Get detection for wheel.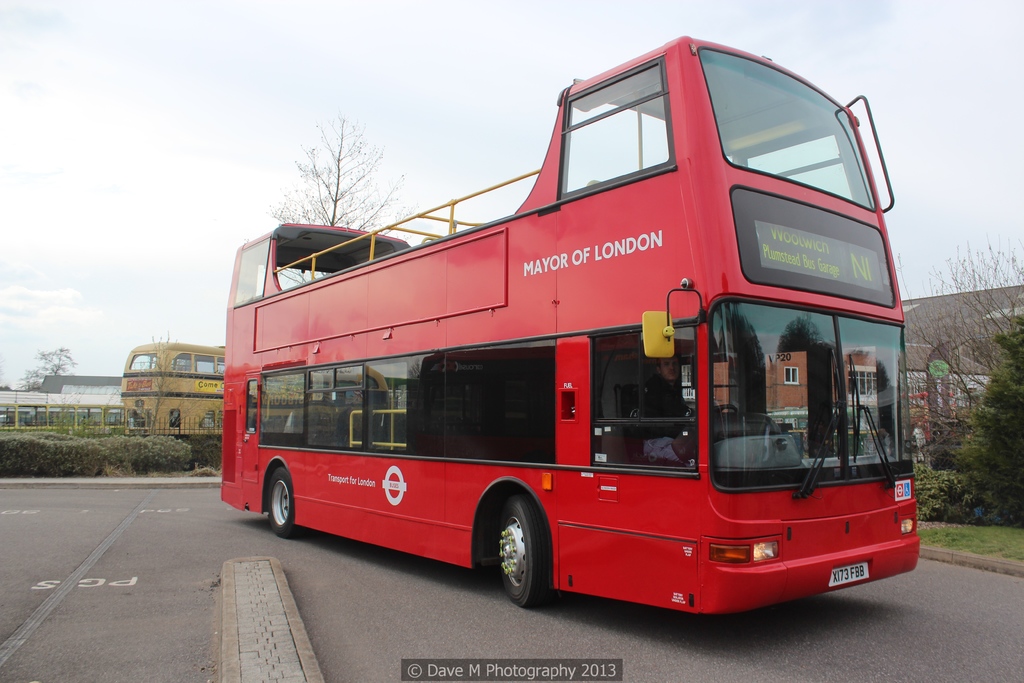
Detection: 493:493:551:607.
